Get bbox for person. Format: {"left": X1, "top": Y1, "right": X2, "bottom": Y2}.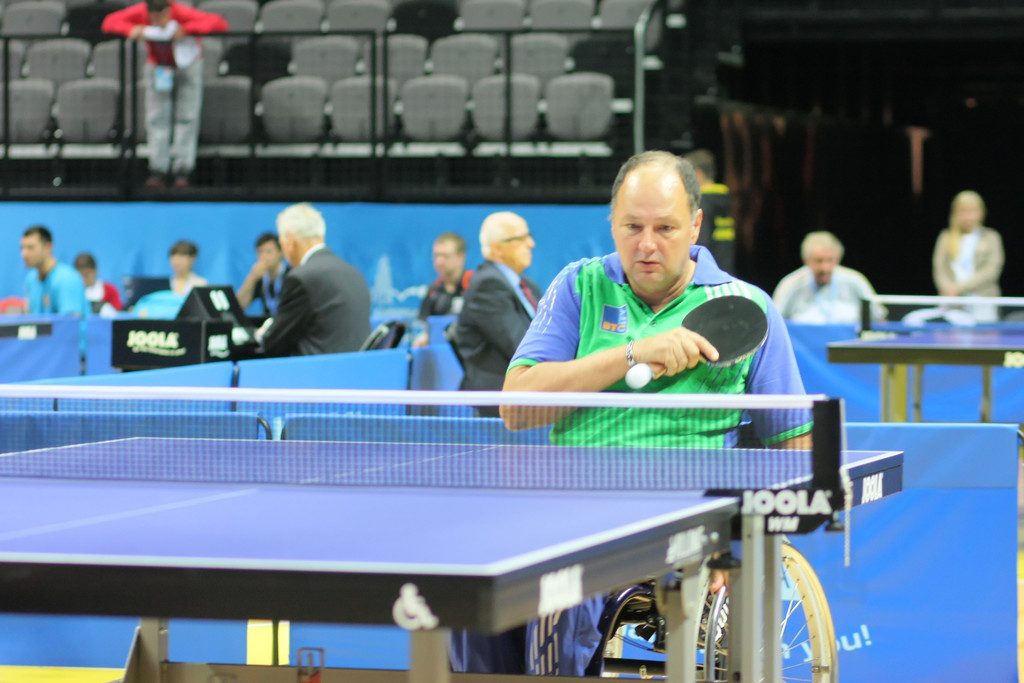
{"left": 235, "top": 233, "right": 292, "bottom": 319}.
